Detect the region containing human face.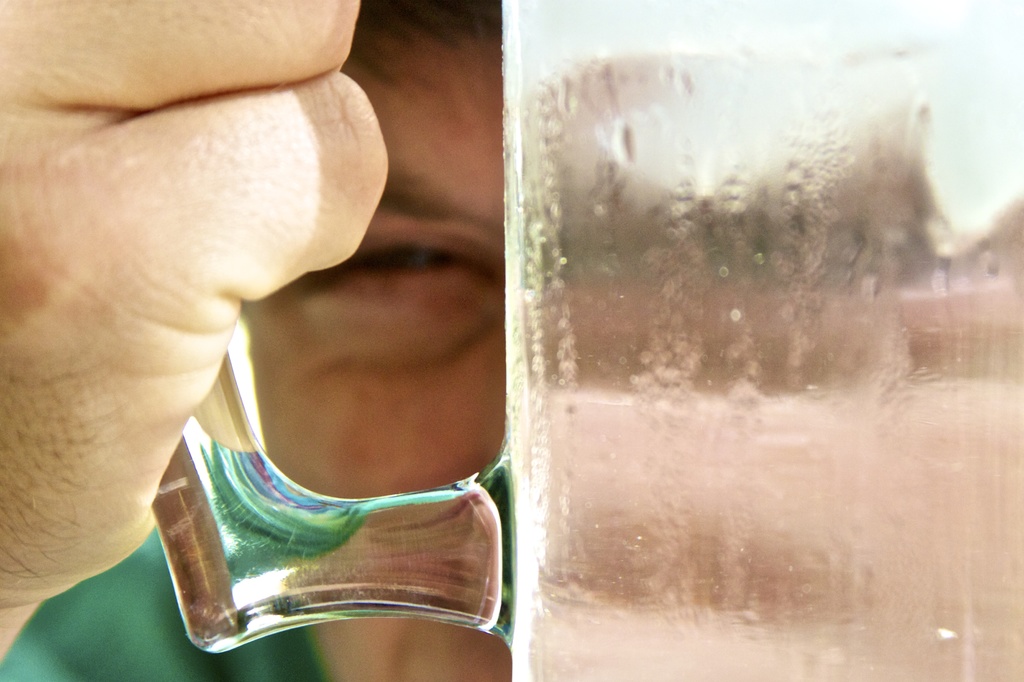
box(250, 30, 509, 681).
